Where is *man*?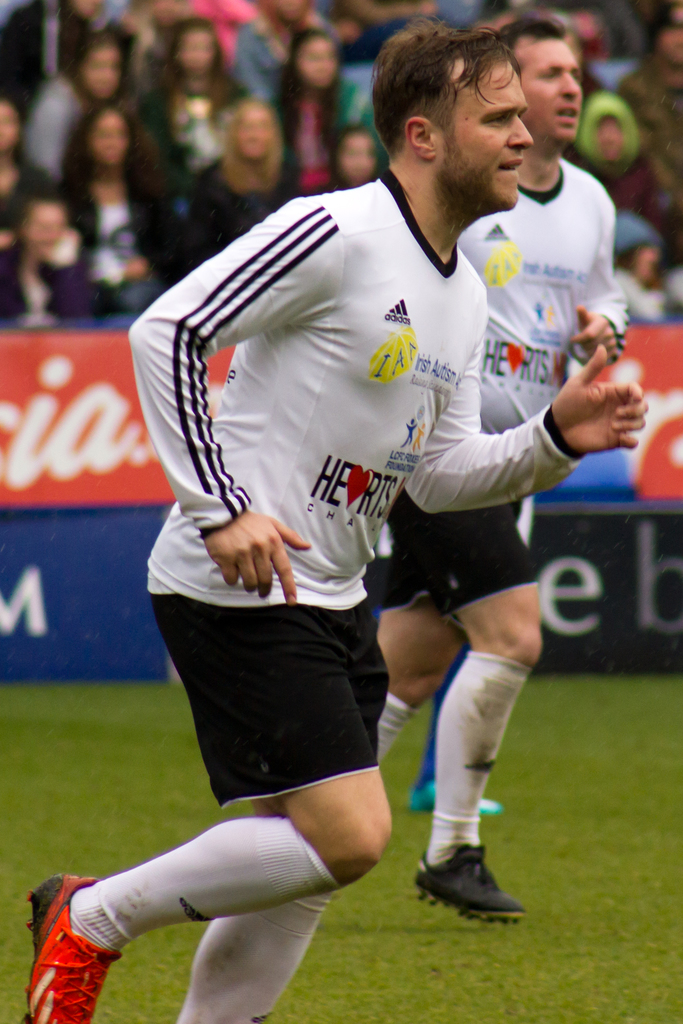
crop(370, 12, 635, 925).
